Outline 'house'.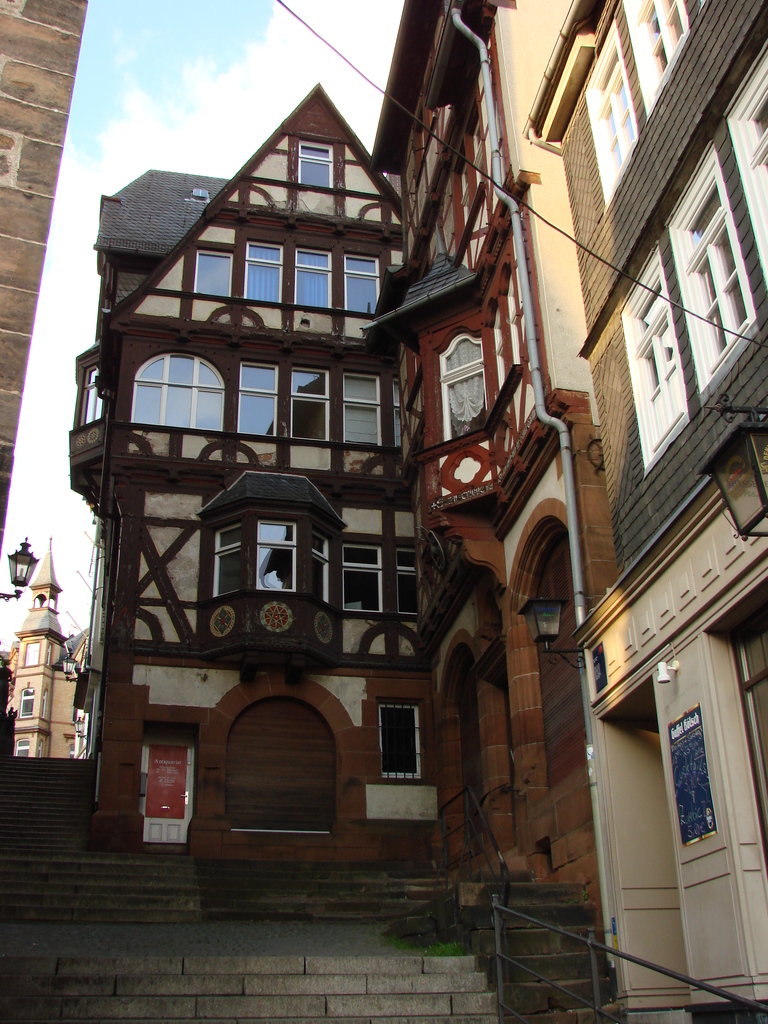
Outline: [66, 73, 449, 870].
